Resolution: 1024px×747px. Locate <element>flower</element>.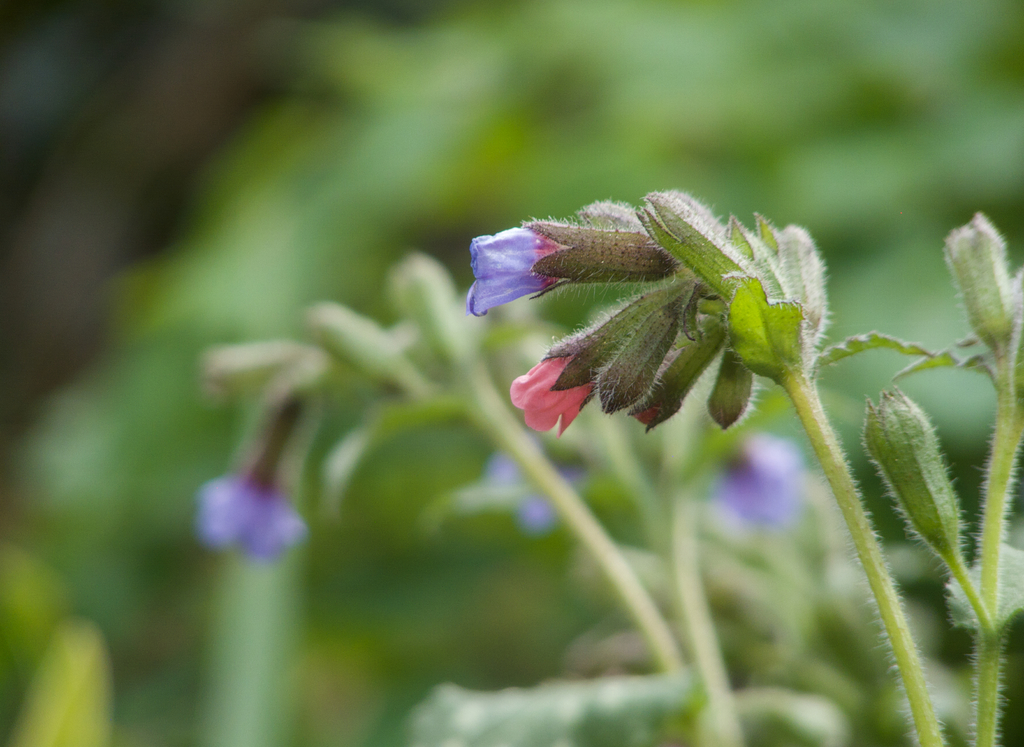
bbox=(192, 472, 308, 559).
